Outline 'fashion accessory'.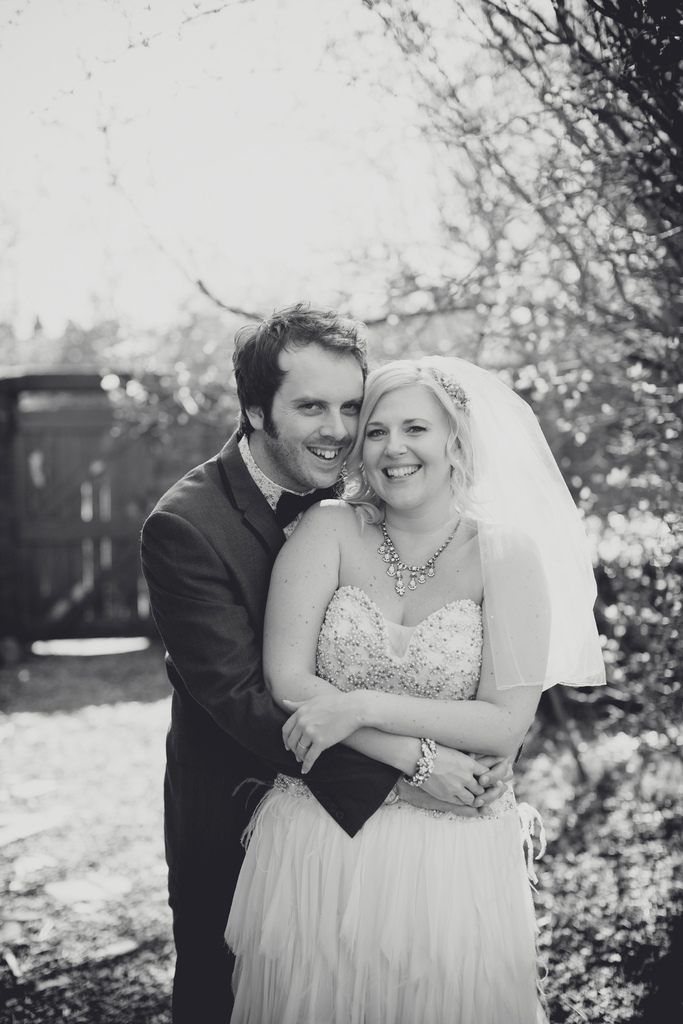
Outline: pyautogui.locateOnScreen(274, 489, 334, 522).
